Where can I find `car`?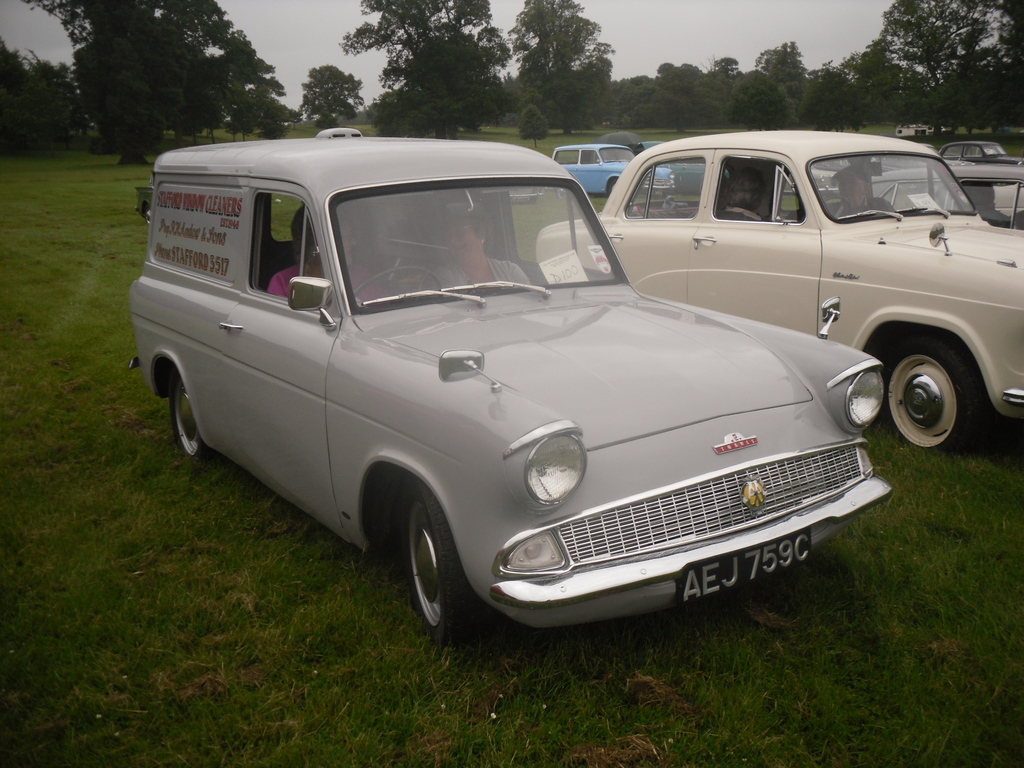
You can find it at x1=129, y1=136, x2=898, y2=645.
